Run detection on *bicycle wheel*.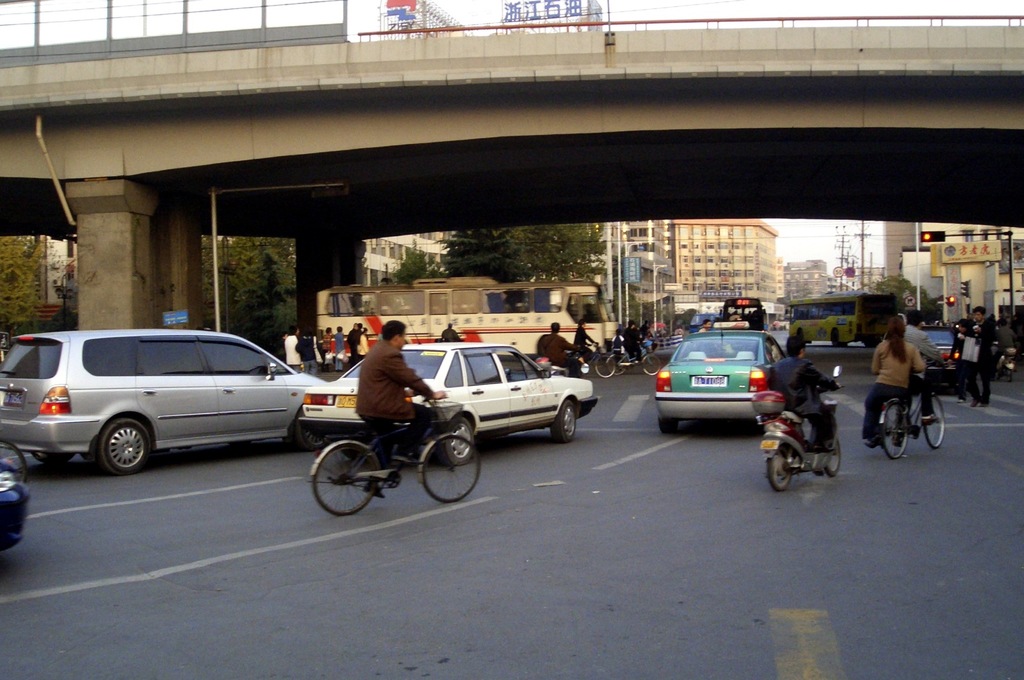
Result: 594,354,612,376.
